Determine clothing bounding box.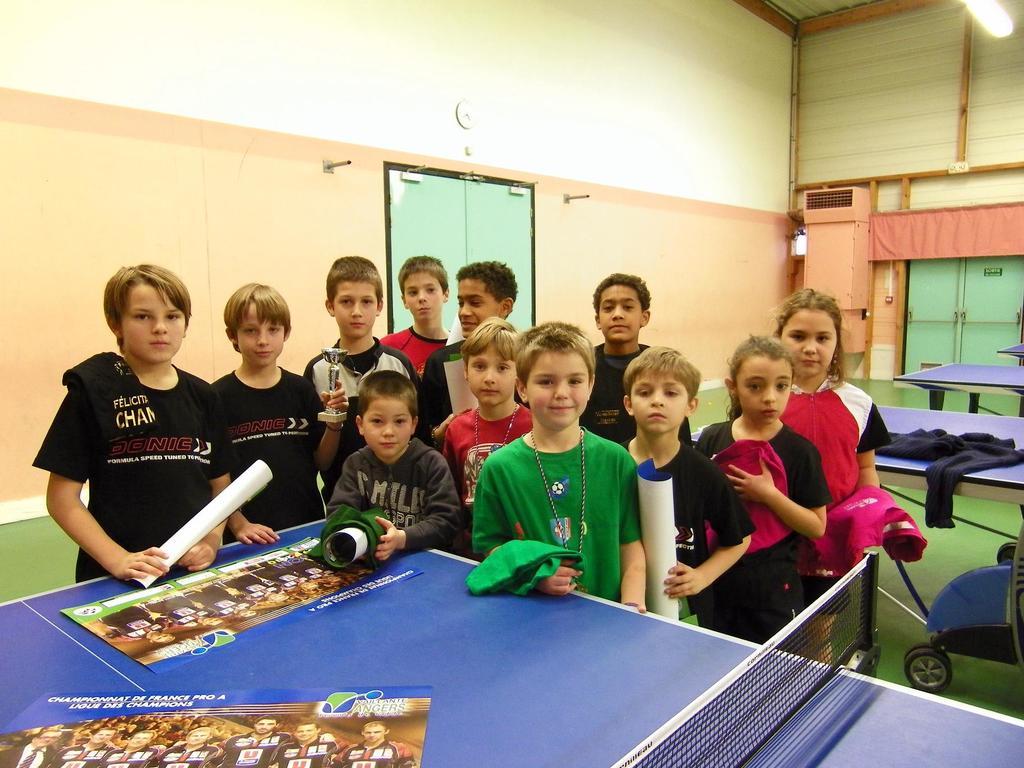
Determined: 413/340/476/437.
